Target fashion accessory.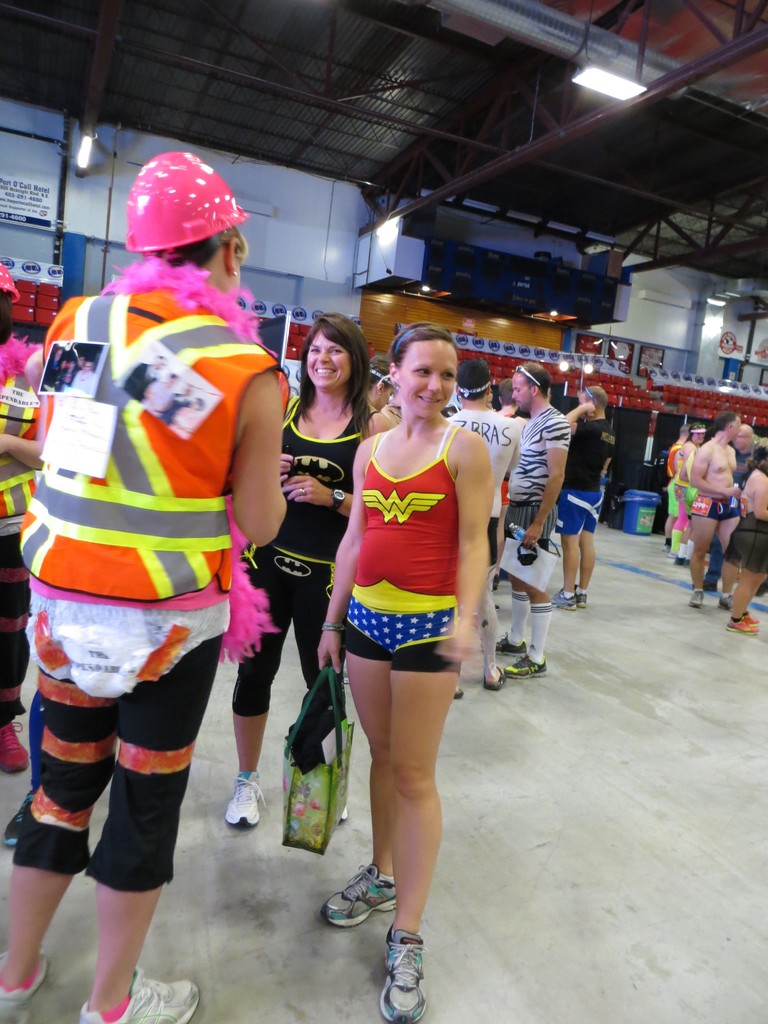
Target region: [580,384,599,404].
